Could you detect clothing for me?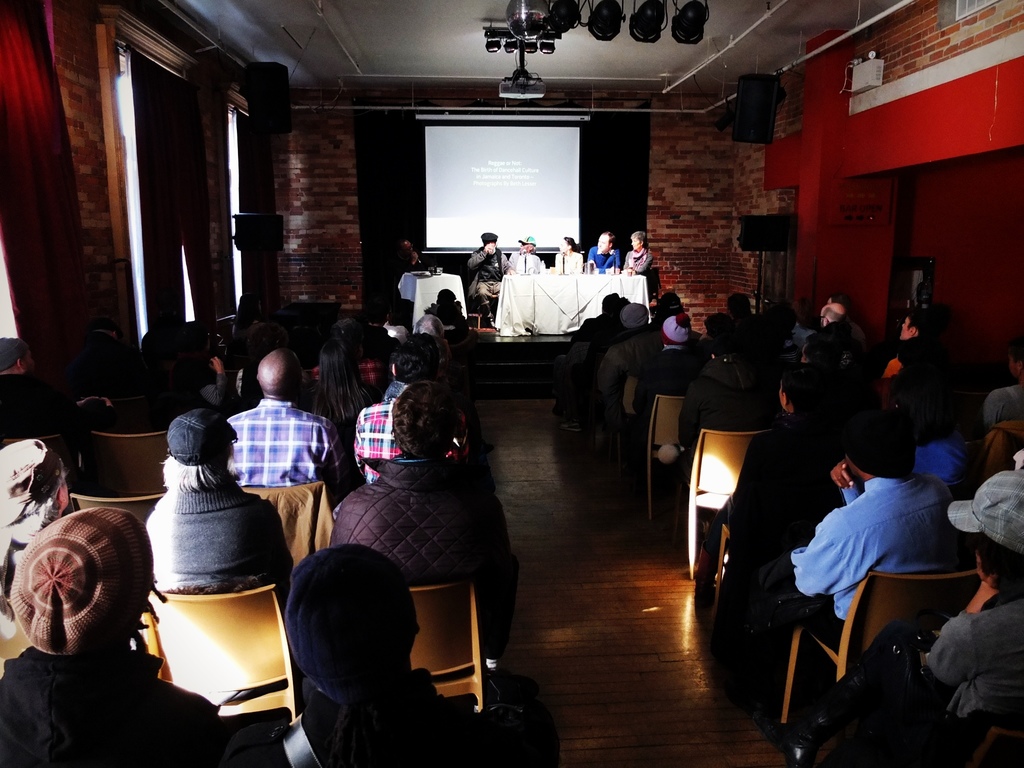
Detection result: Rect(0, 531, 45, 596).
